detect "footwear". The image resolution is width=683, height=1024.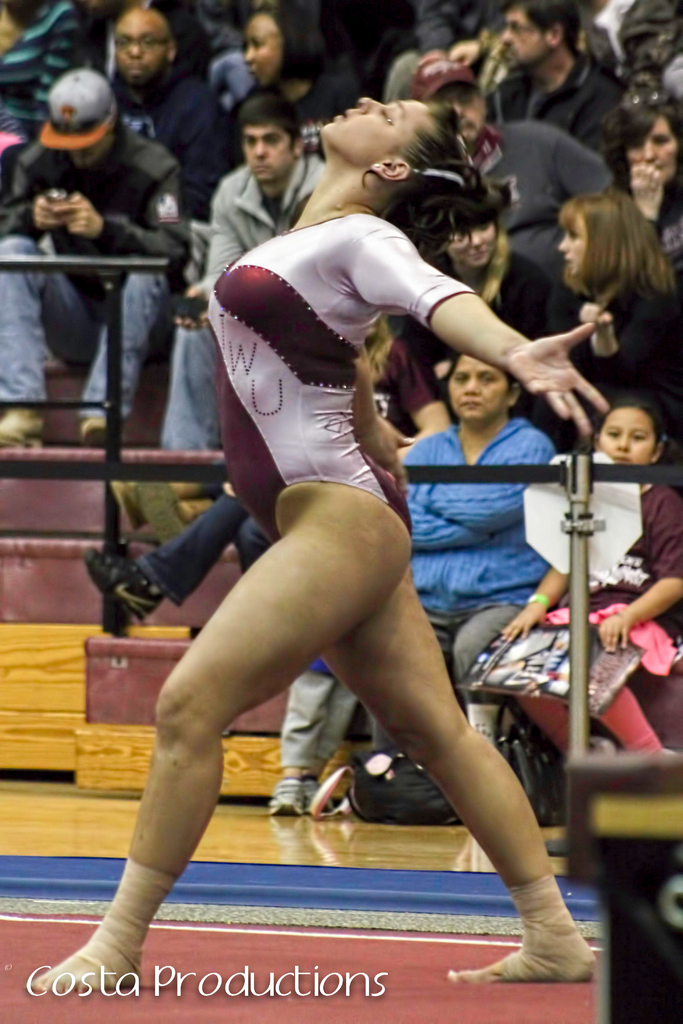
(left=92, top=548, right=160, bottom=637).
